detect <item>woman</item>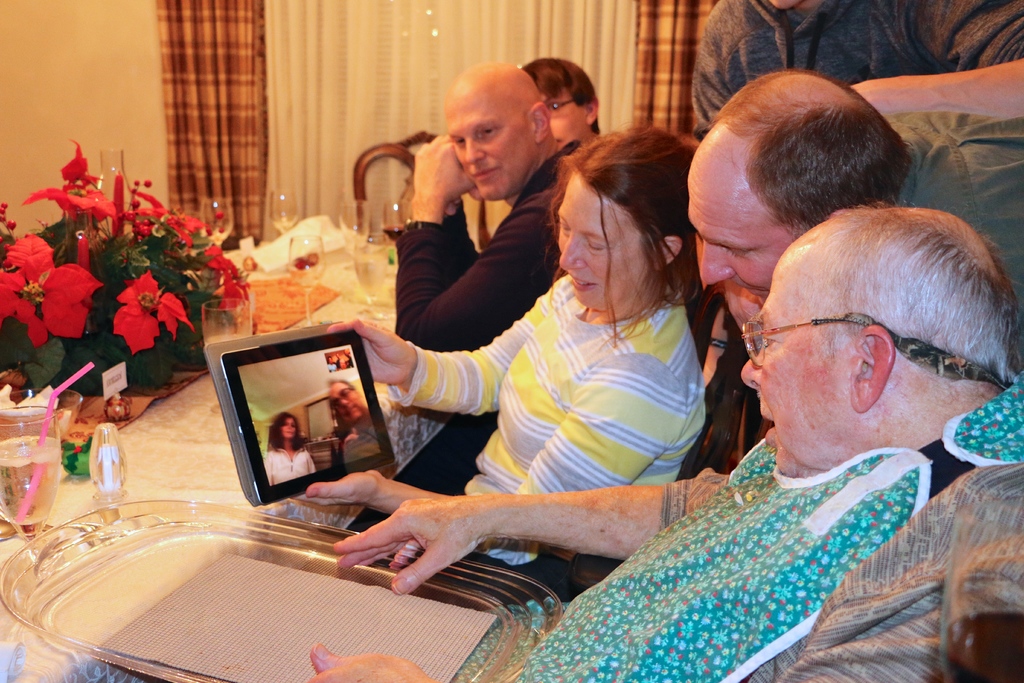
396:85:714:553
